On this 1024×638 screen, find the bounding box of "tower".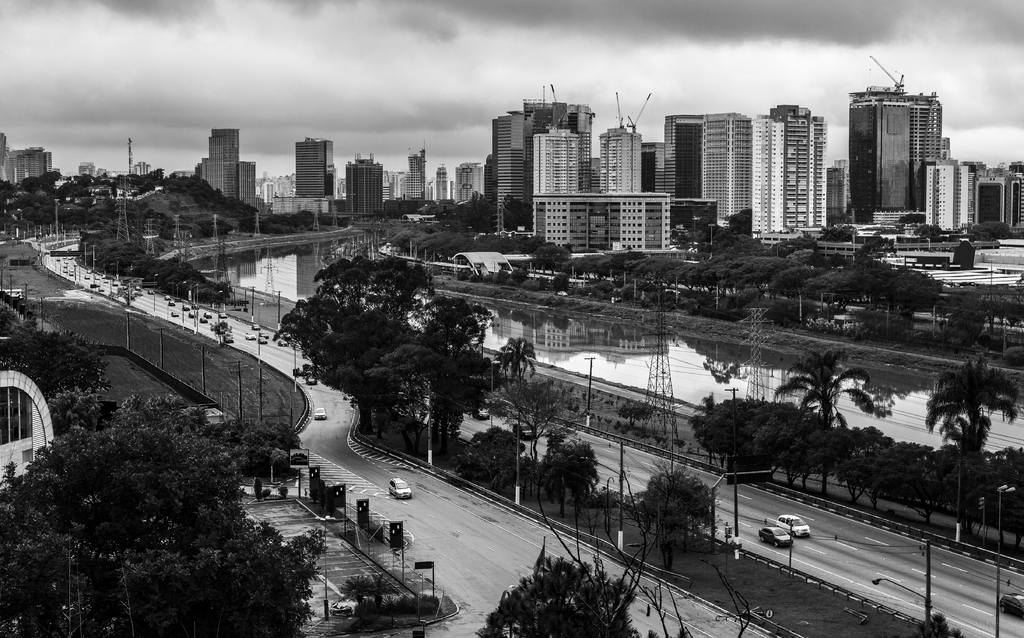
Bounding box: (x1=534, y1=139, x2=594, y2=255).
